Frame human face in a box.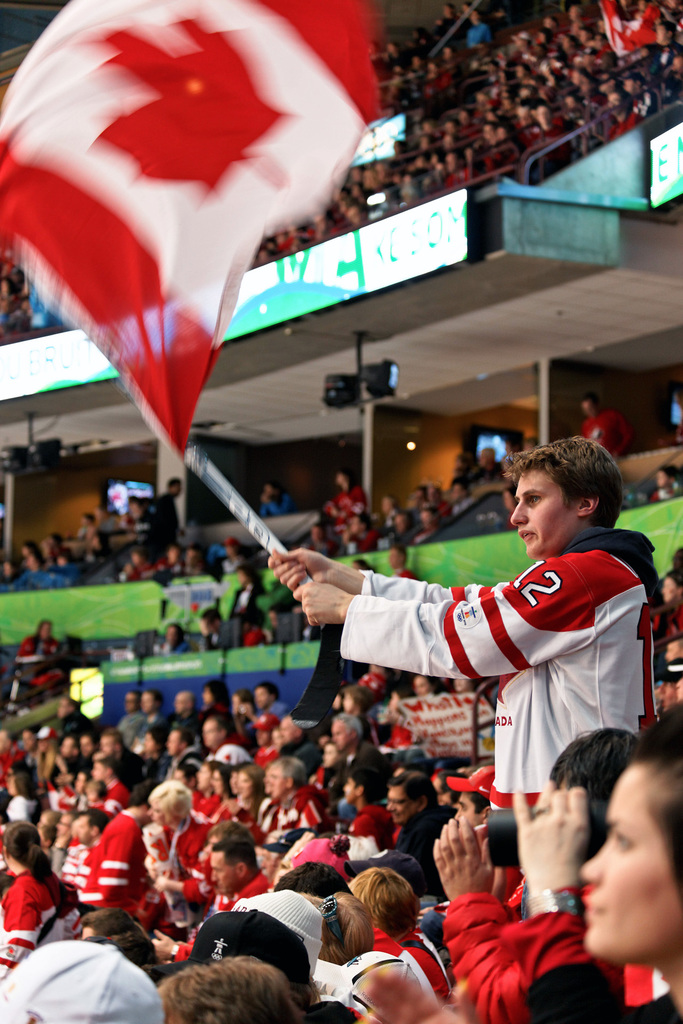
322:746:338:767.
